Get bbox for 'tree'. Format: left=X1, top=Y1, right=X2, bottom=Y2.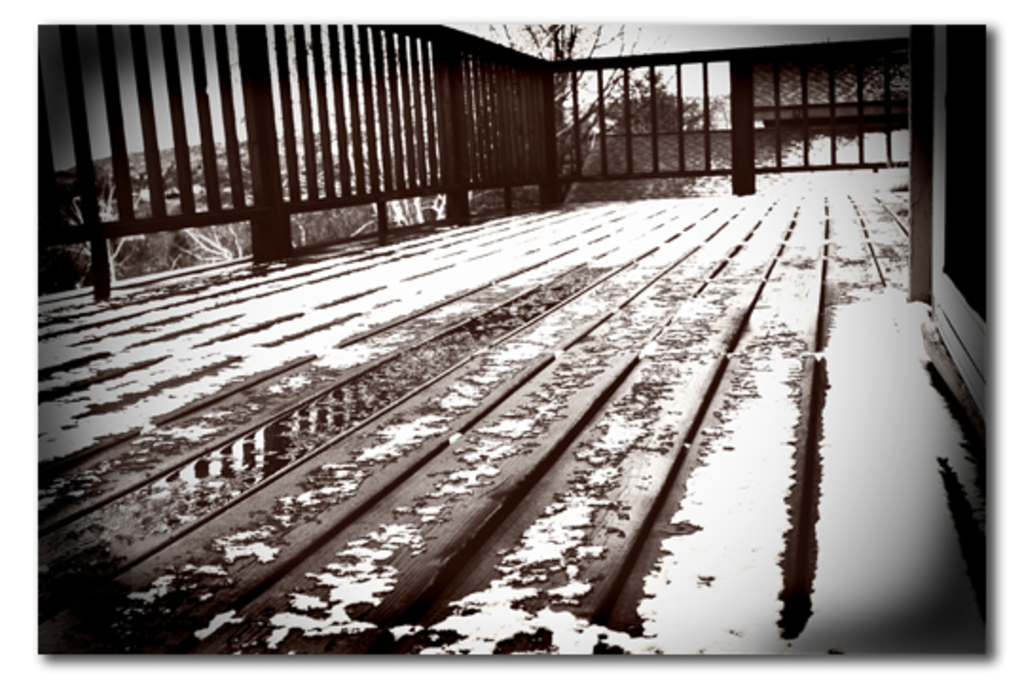
left=609, top=72, right=704, bottom=133.
